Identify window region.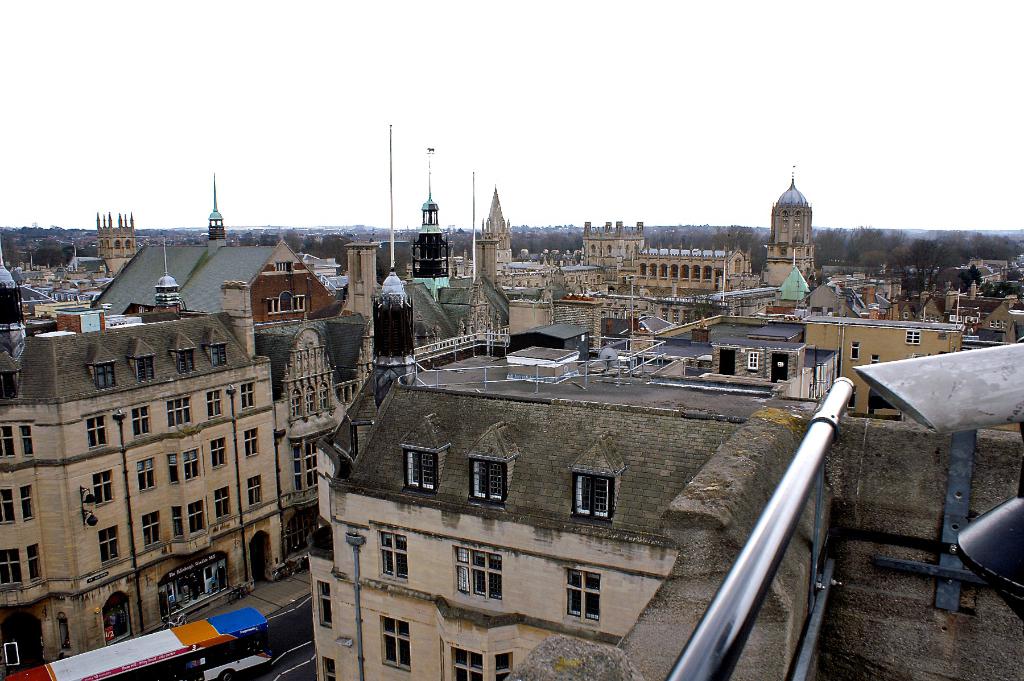
Region: crop(906, 324, 919, 346).
